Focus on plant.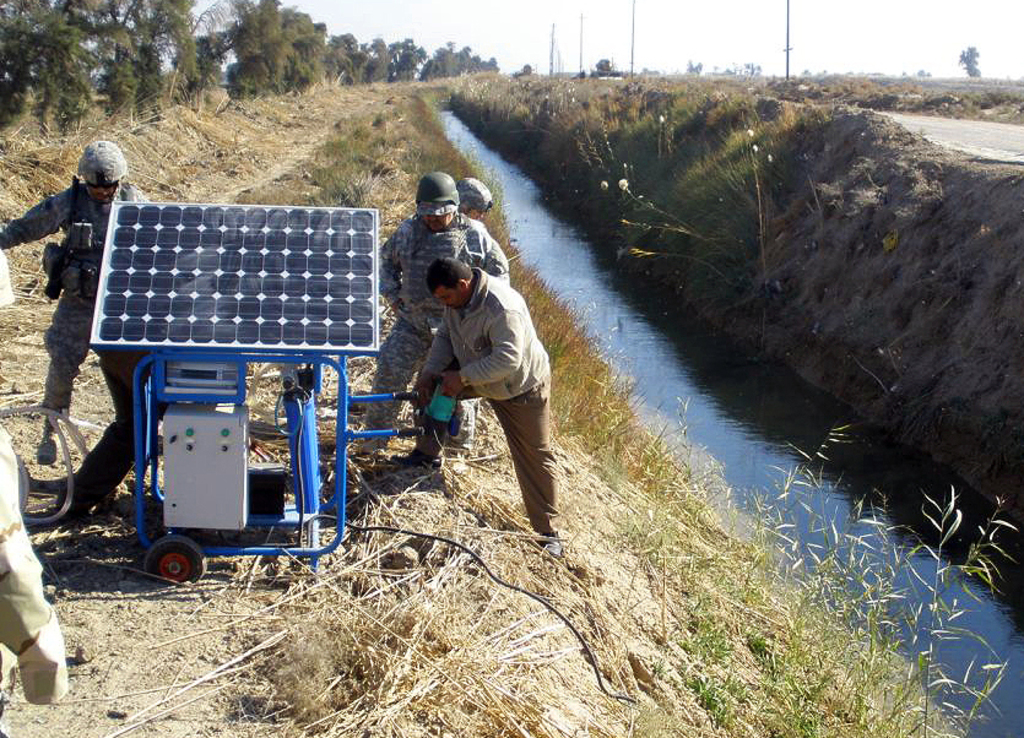
Focused at crop(931, 392, 987, 438).
